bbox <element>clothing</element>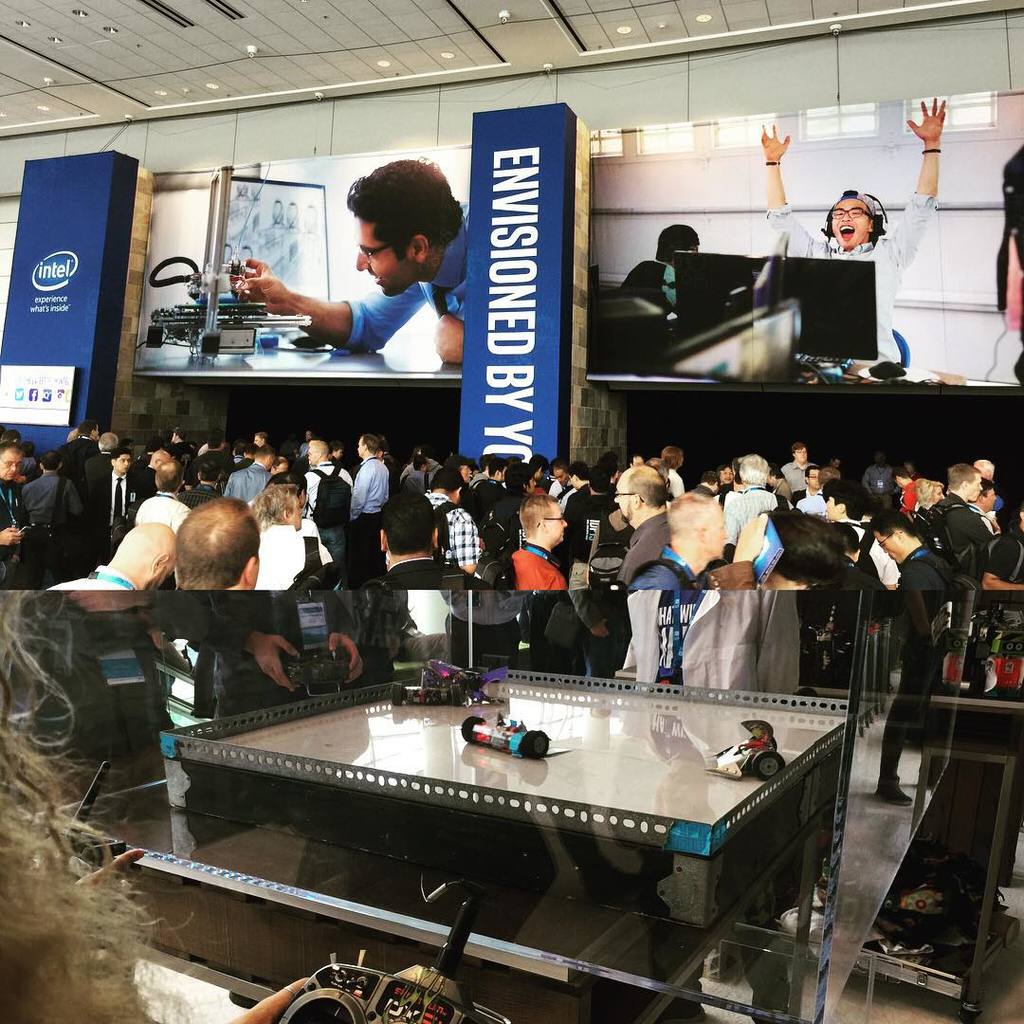
159/442/196/460
